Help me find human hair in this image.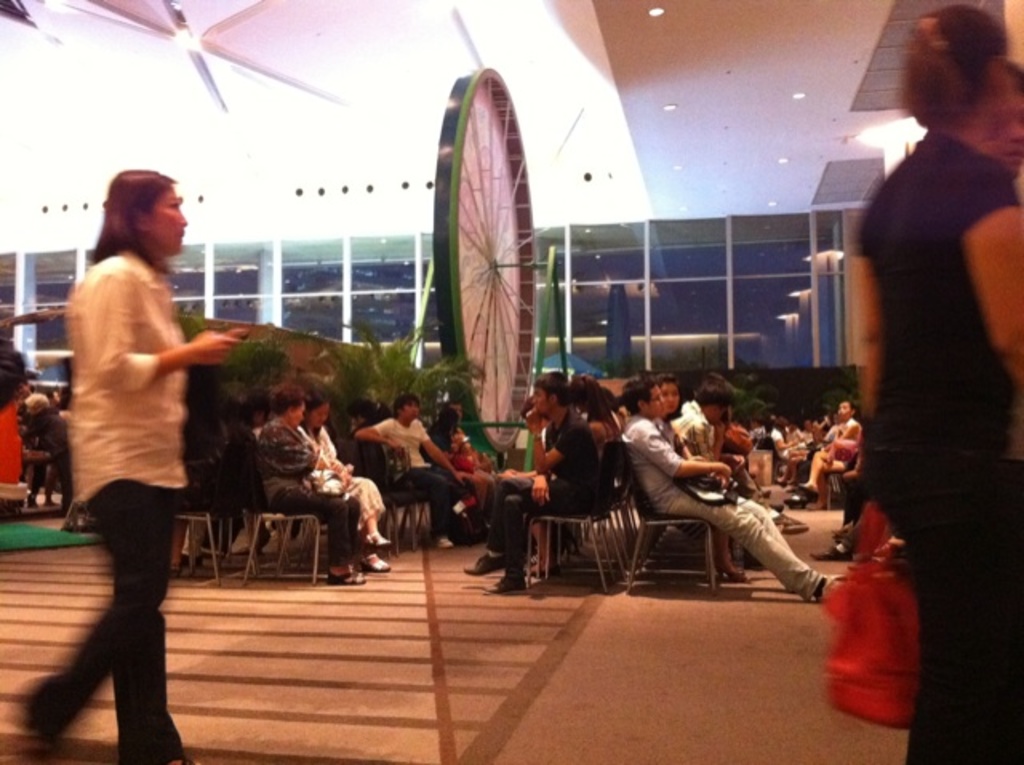
Found it: (533,373,570,403).
